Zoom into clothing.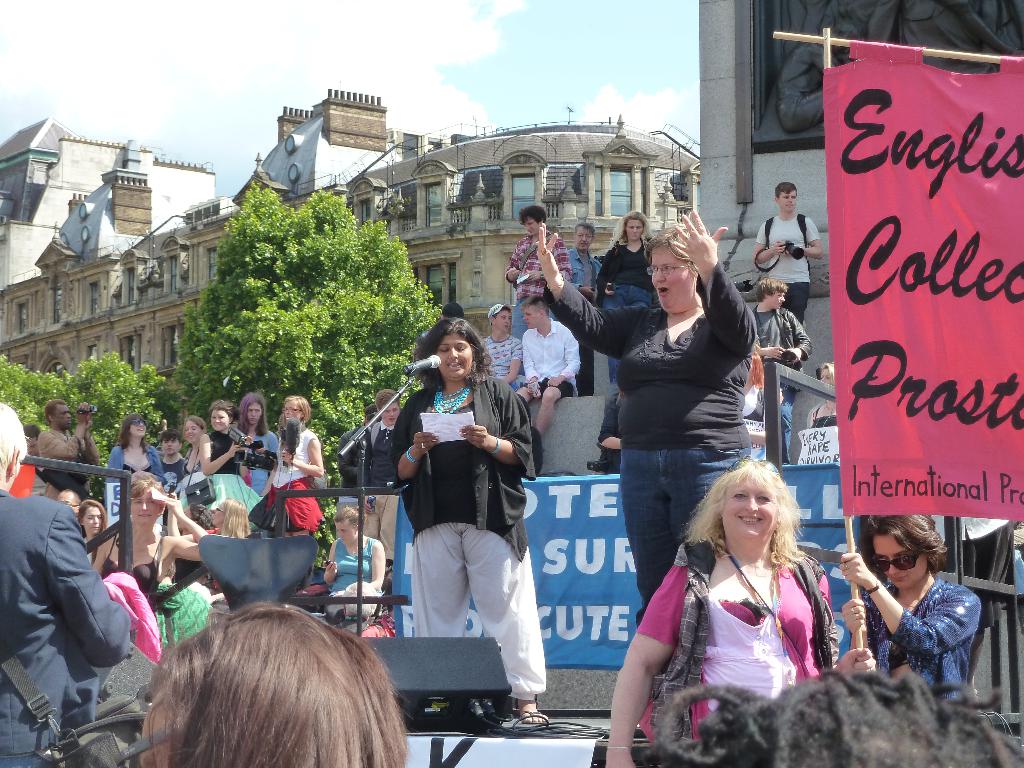
Zoom target: left=99, top=542, right=175, bottom=599.
